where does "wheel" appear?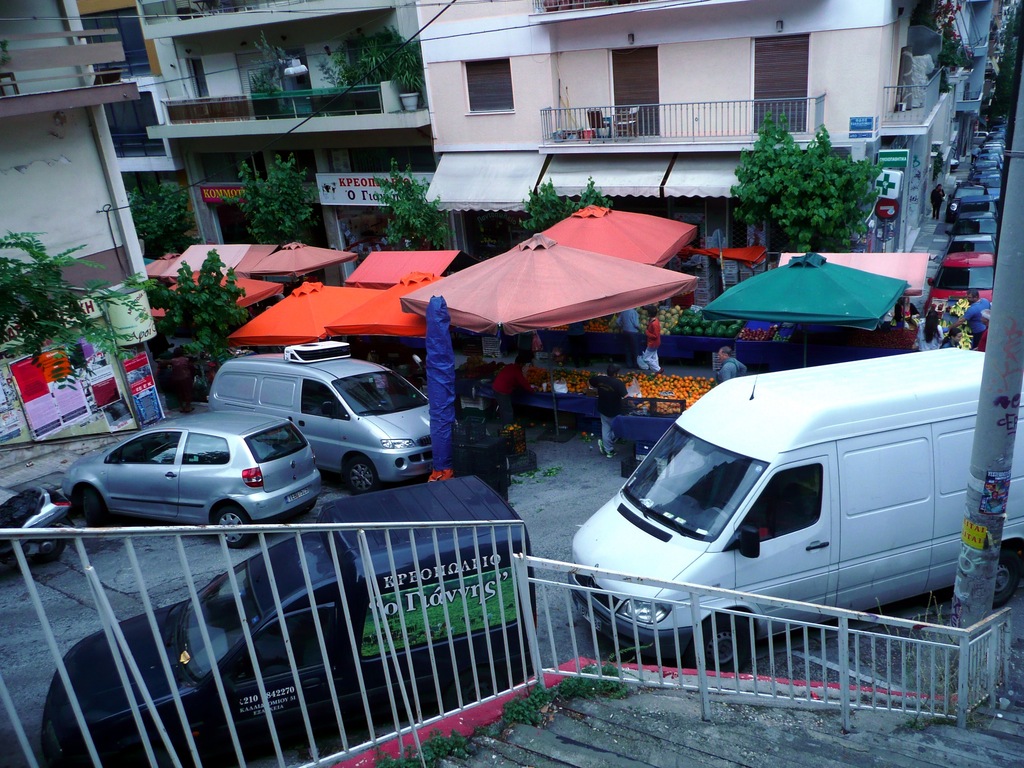
Appears at box(995, 541, 1017, 609).
